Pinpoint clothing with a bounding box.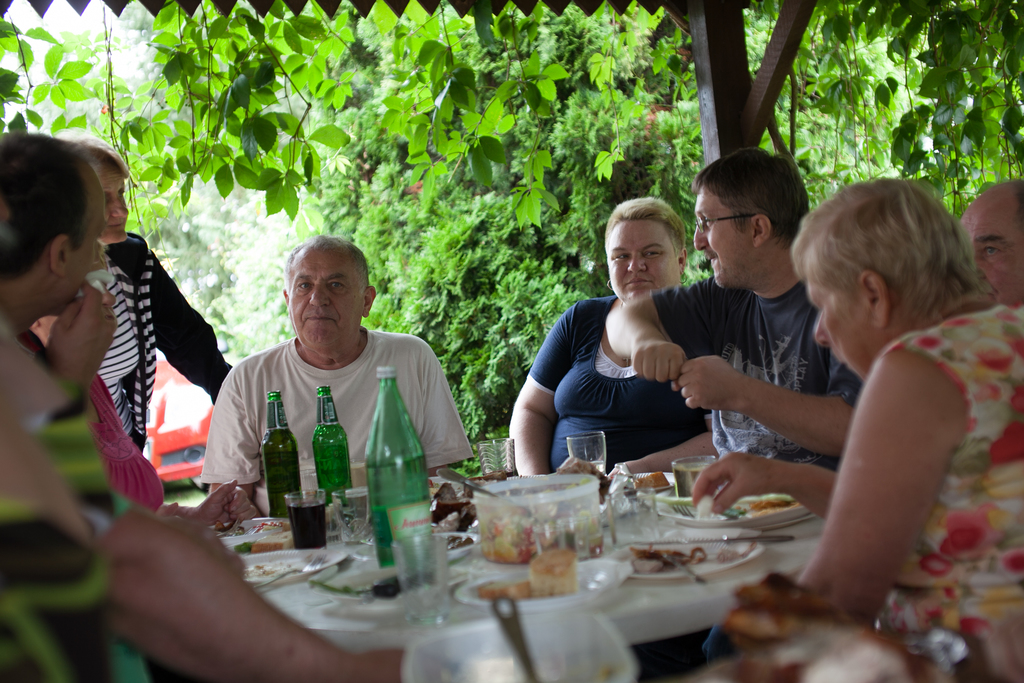
bbox=(634, 266, 881, 475).
